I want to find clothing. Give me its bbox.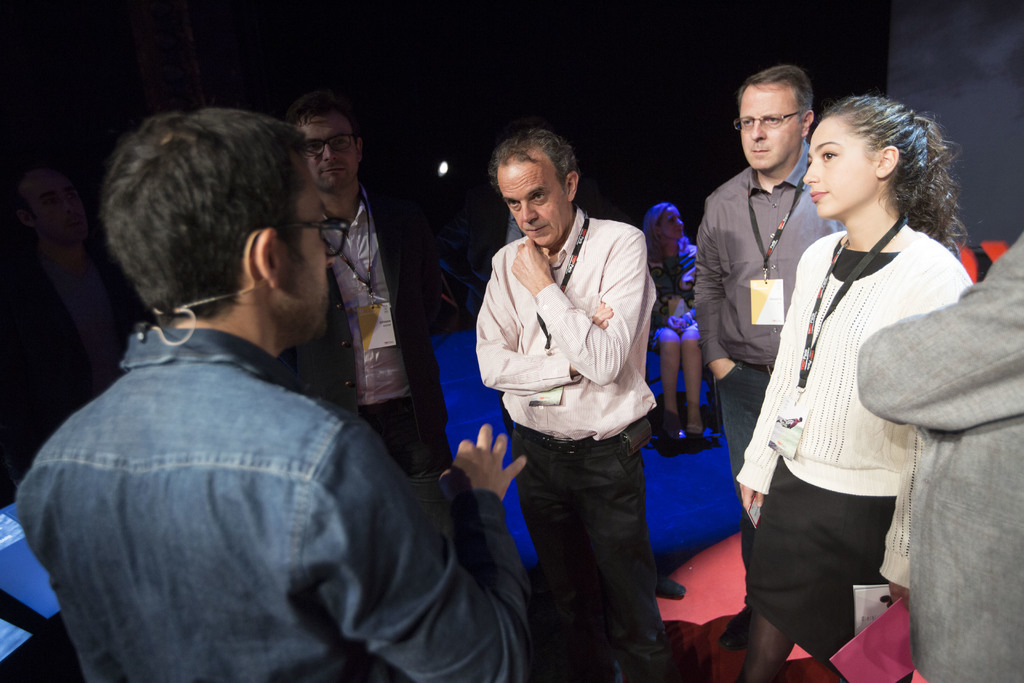
[853, 228, 1023, 682].
